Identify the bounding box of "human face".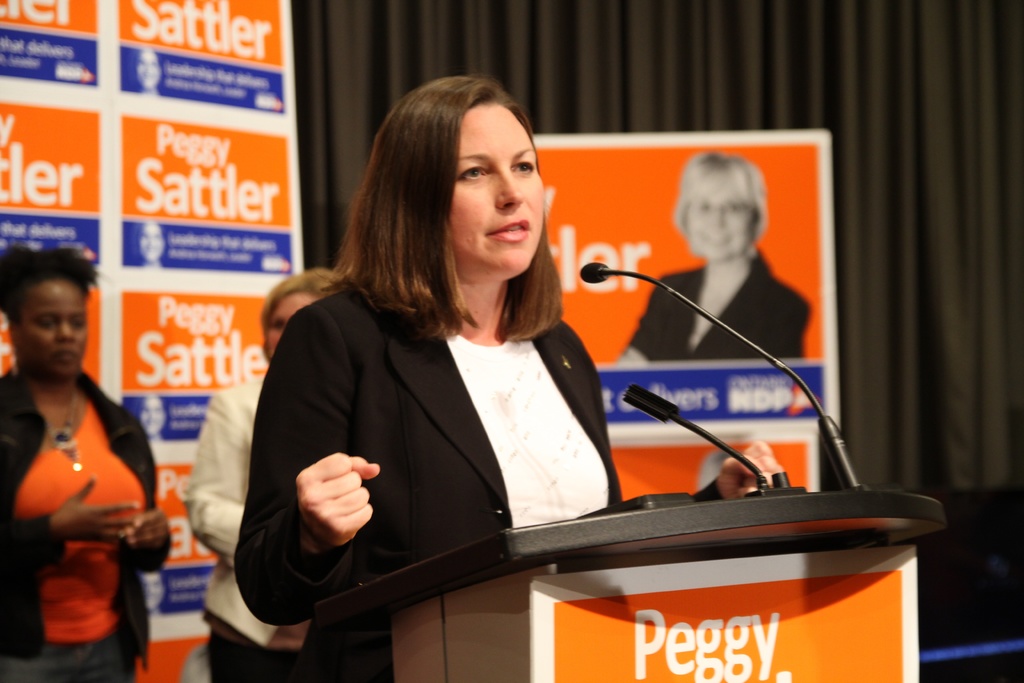
l=14, t=272, r=92, b=378.
